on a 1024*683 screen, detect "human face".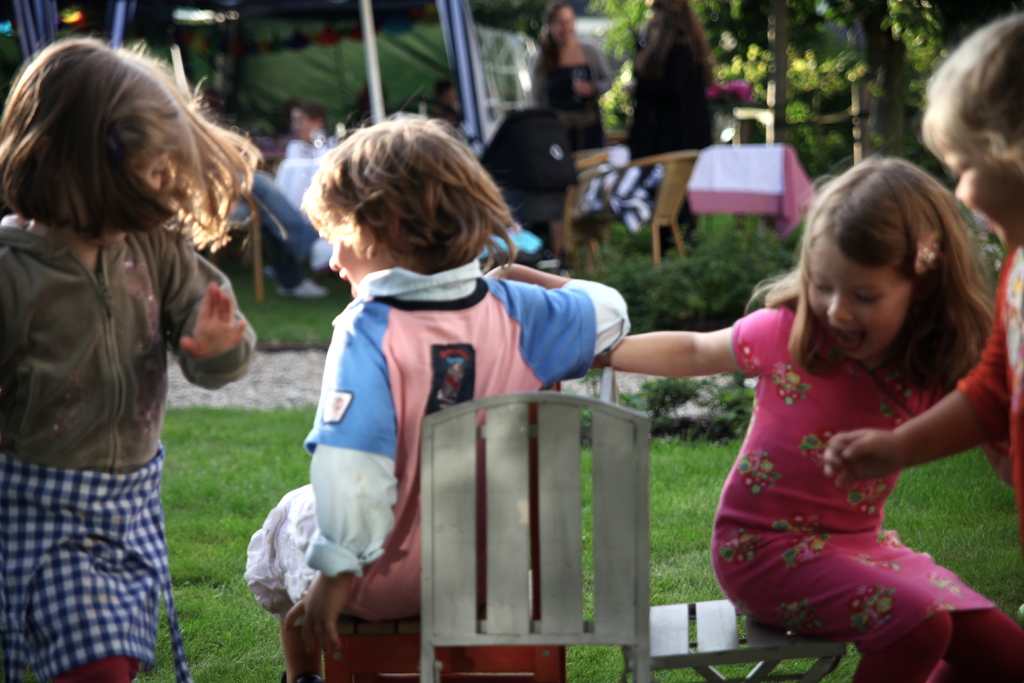
<box>329,235,375,295</box>.
